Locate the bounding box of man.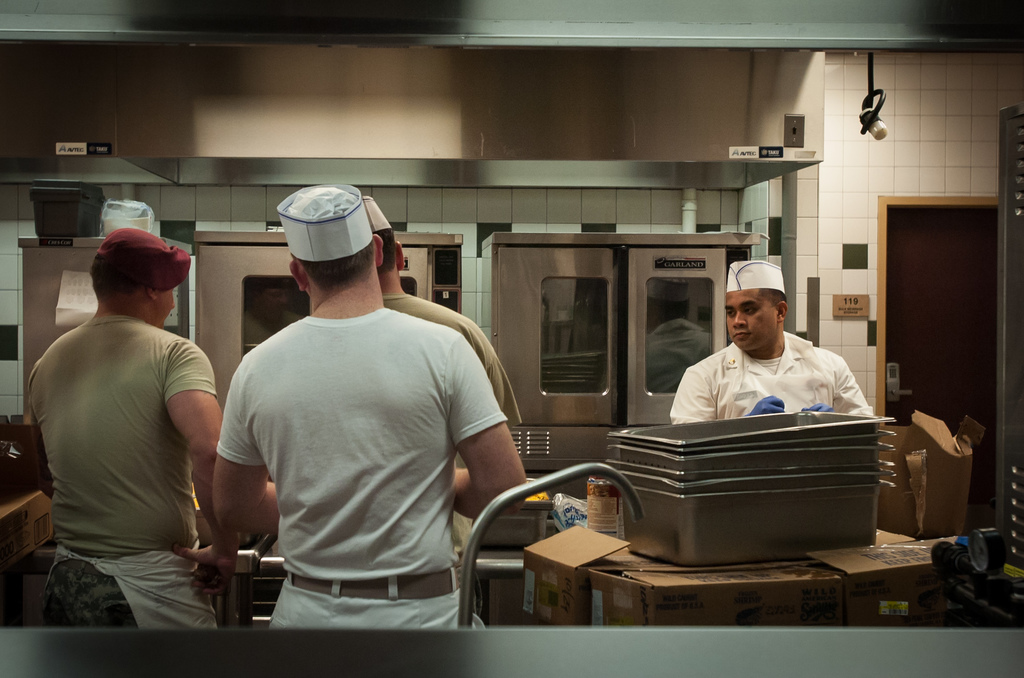
Bounding box: [left=209, top=175, right=525, bottom=629].
